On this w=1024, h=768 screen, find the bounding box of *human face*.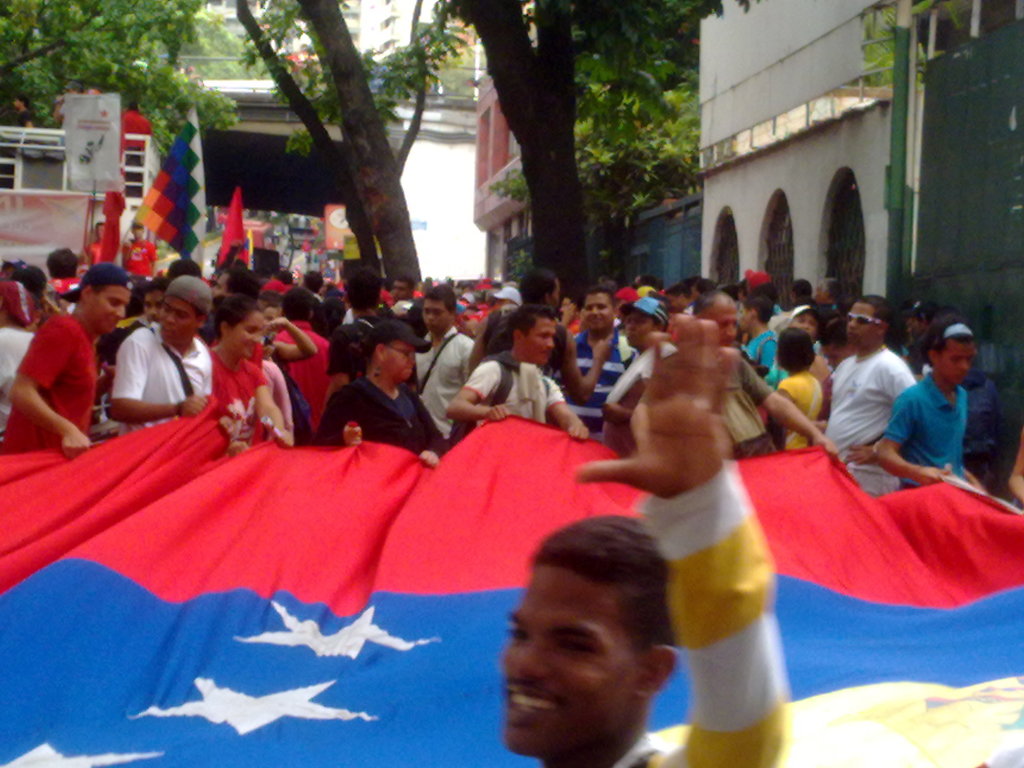
Bounding box: region(396, 340, 413, 373).
